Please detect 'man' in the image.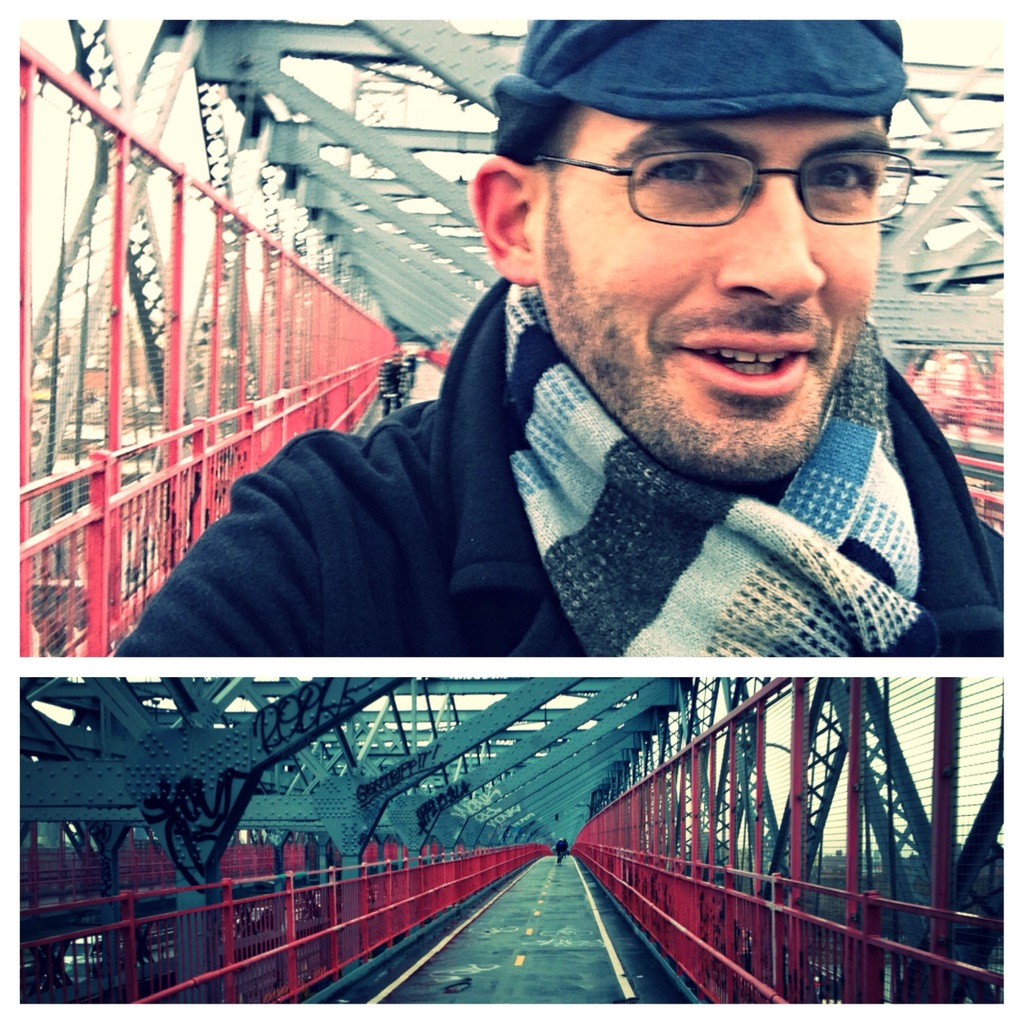
189/19/1023/724.
